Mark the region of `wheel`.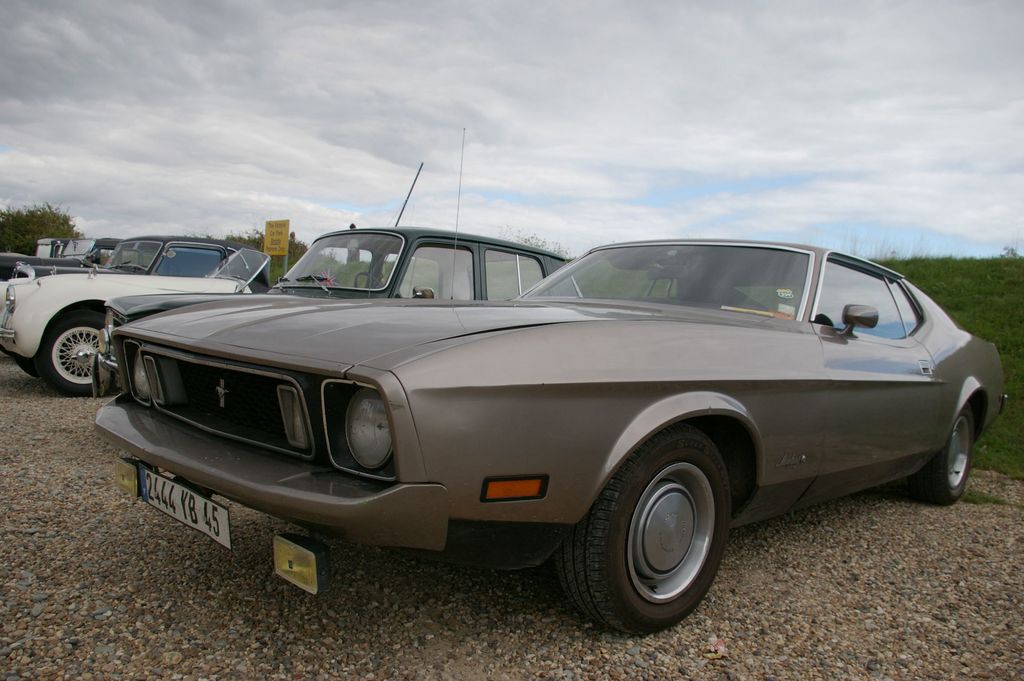
Region: rect(351, 270, 383, 291).
